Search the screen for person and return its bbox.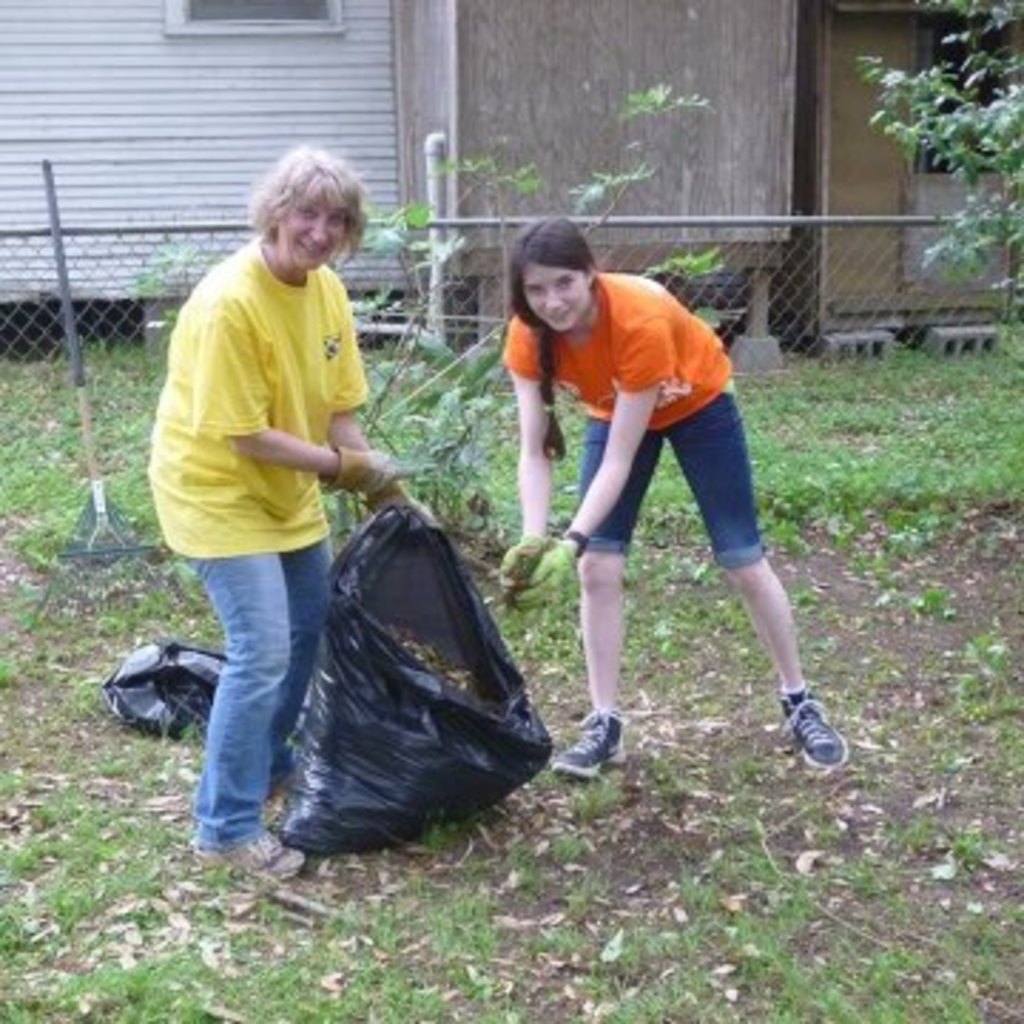
Found: 498:222:845:777.
